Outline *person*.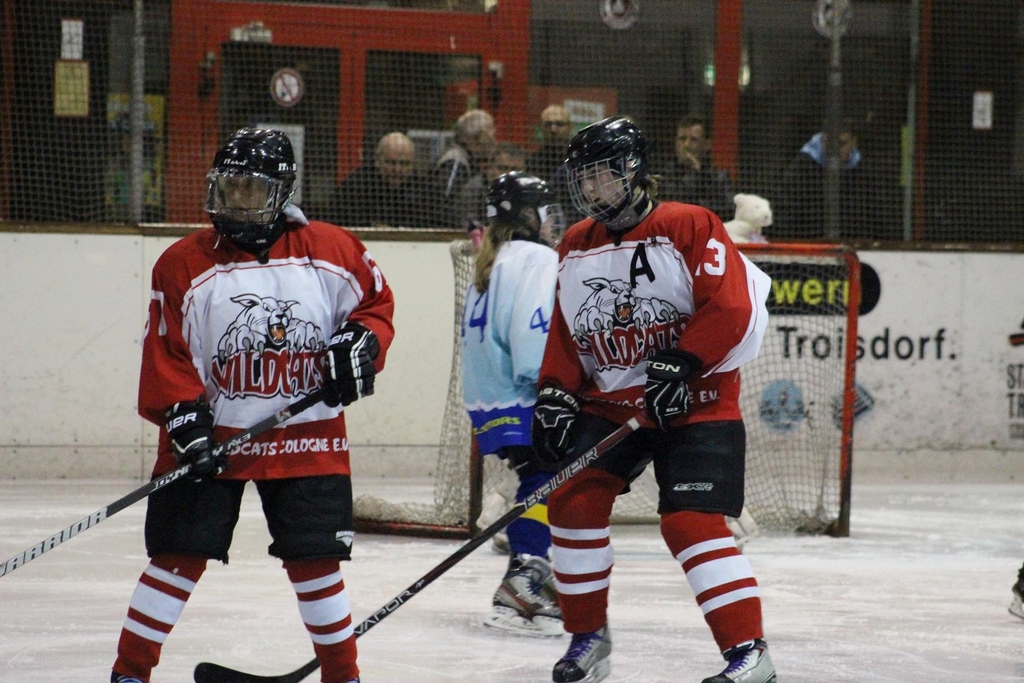
Outline: Rect(424, 110, 519, 232).
